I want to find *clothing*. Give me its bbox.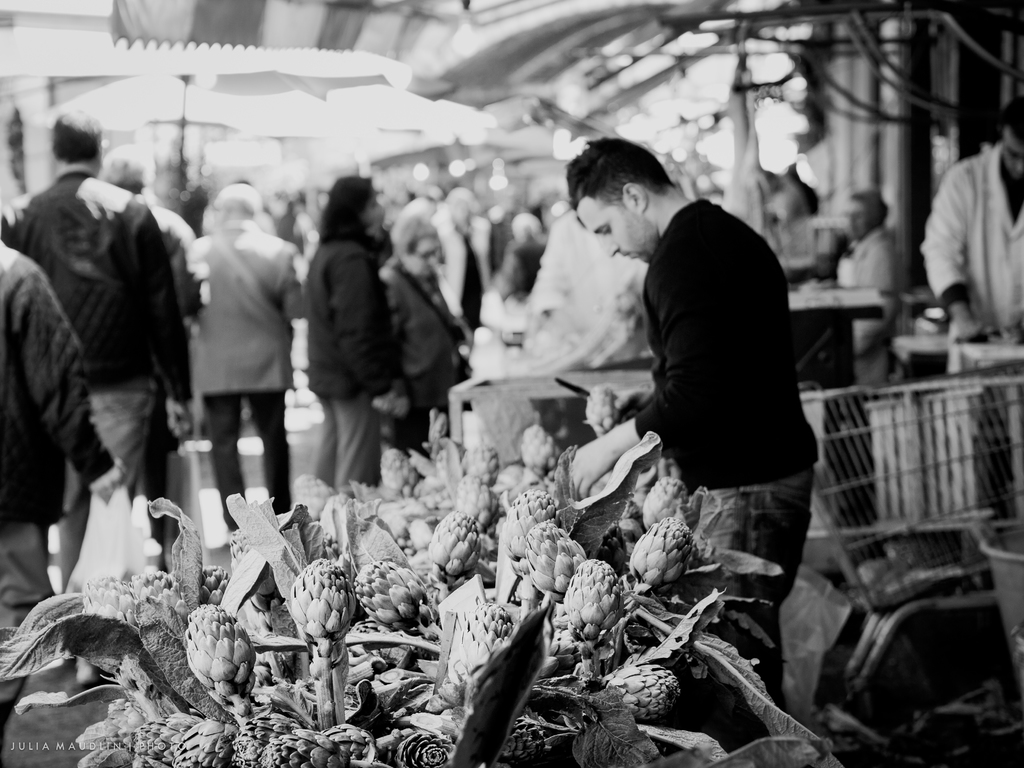
crop(849, 229, 906, 351).
